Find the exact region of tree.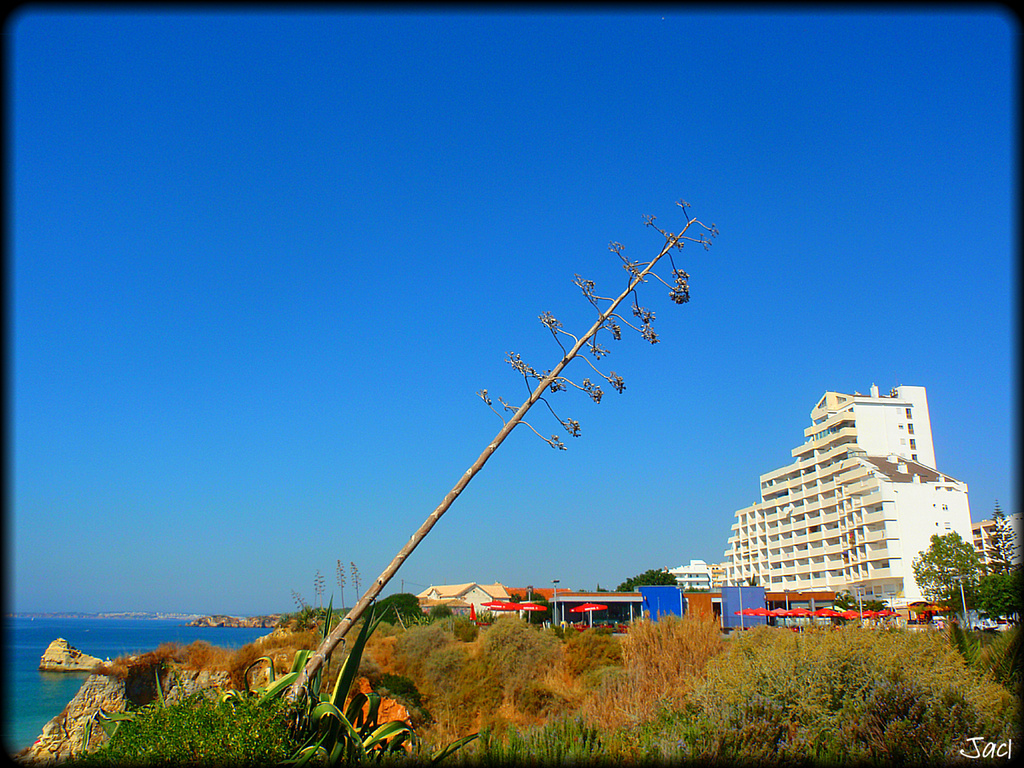
Exact region: <region>739, 571, 764, 586</region>.
